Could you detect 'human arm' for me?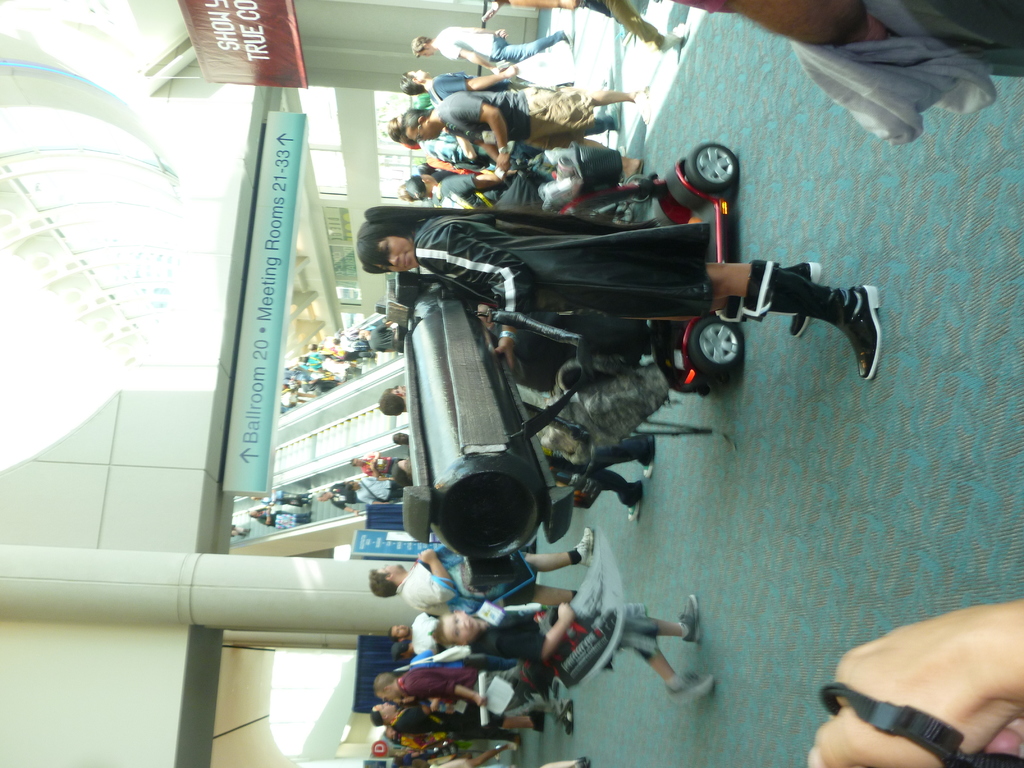
Detection result: <bbox>412, 225, 534, 372</bbox>.
